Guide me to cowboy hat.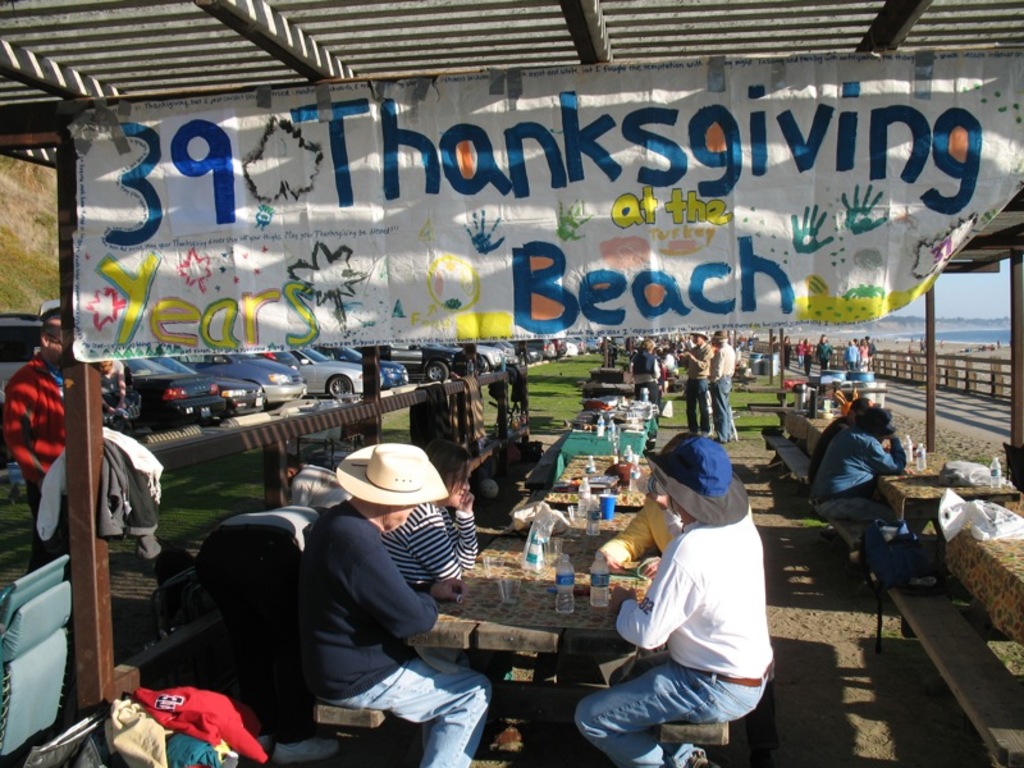
Guidance: select_region(643, 425, 751, 532).
